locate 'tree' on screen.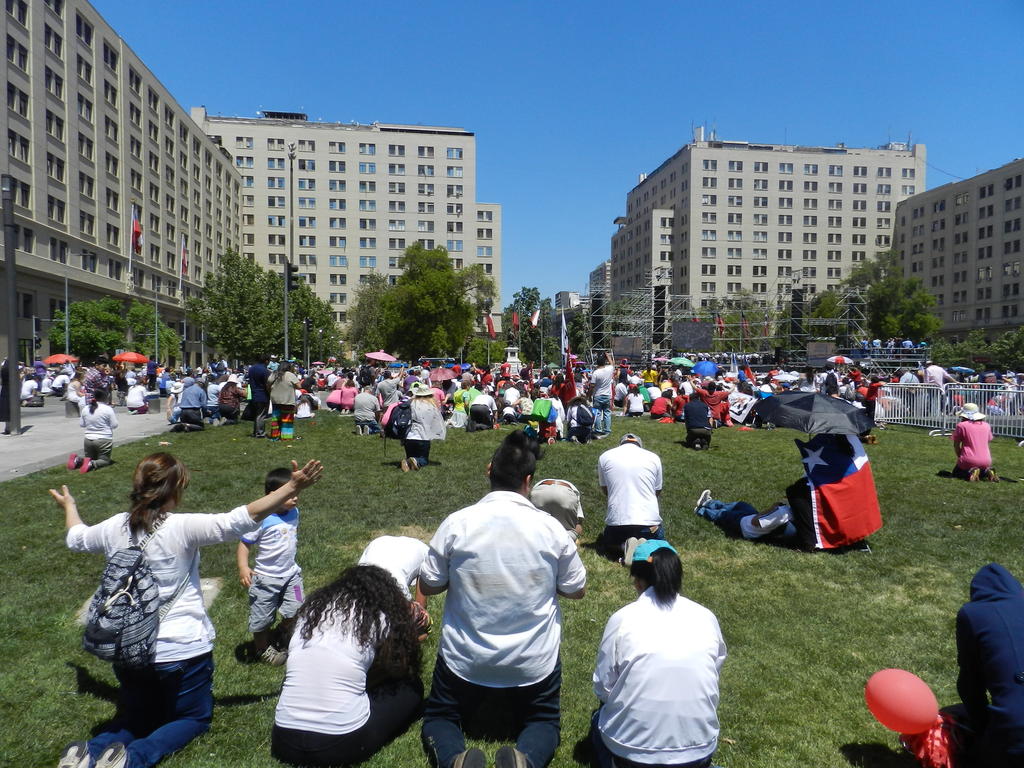
On screen at crop(867, 267, 950, 344).
